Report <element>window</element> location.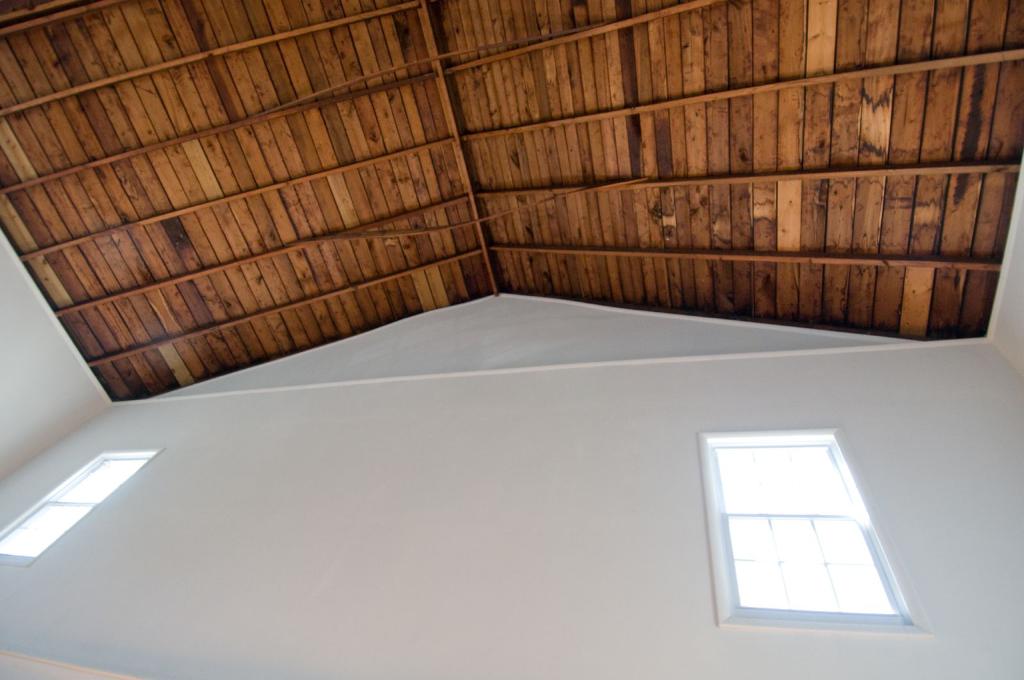
Report: bbox=(0, 446, 163, 569).
